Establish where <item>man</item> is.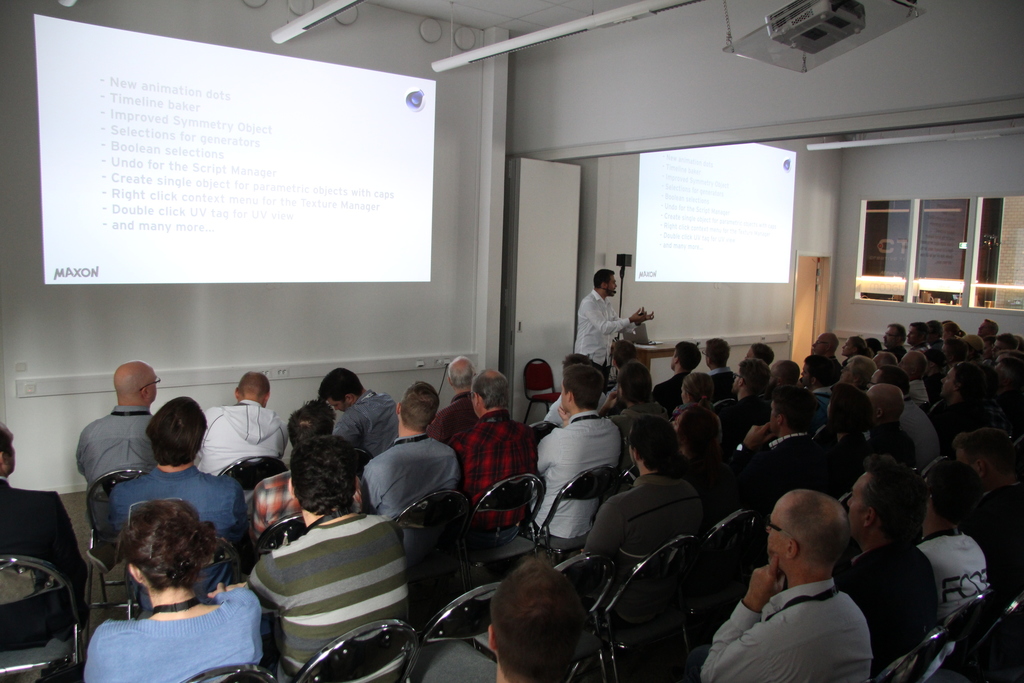
Established at box(723, 356, 771, 464).
